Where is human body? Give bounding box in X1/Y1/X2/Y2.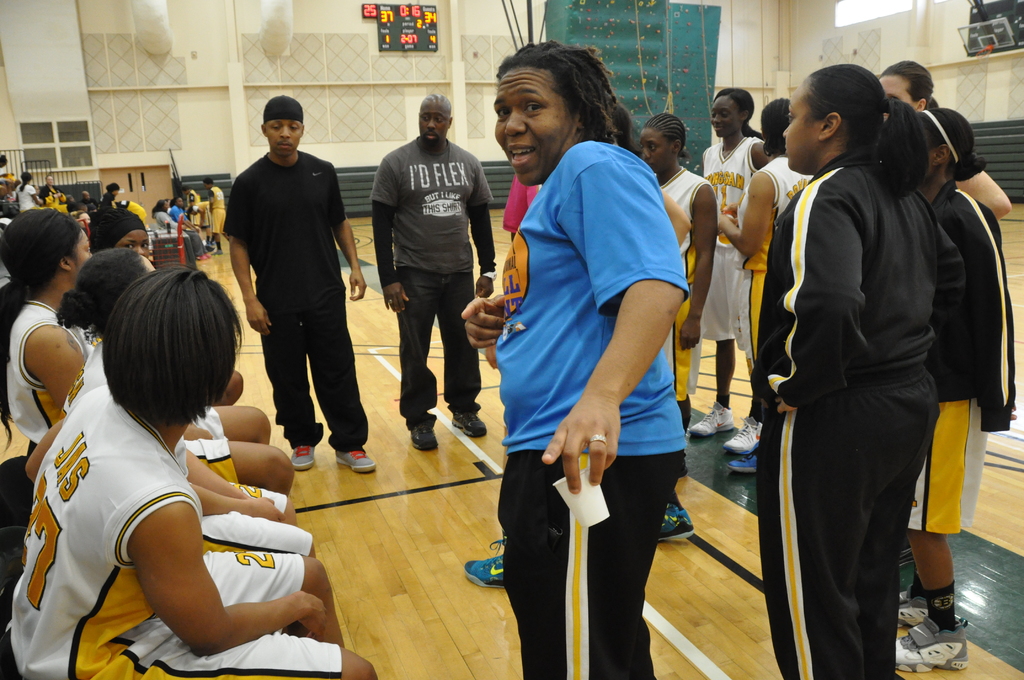
698/90/777/458.
